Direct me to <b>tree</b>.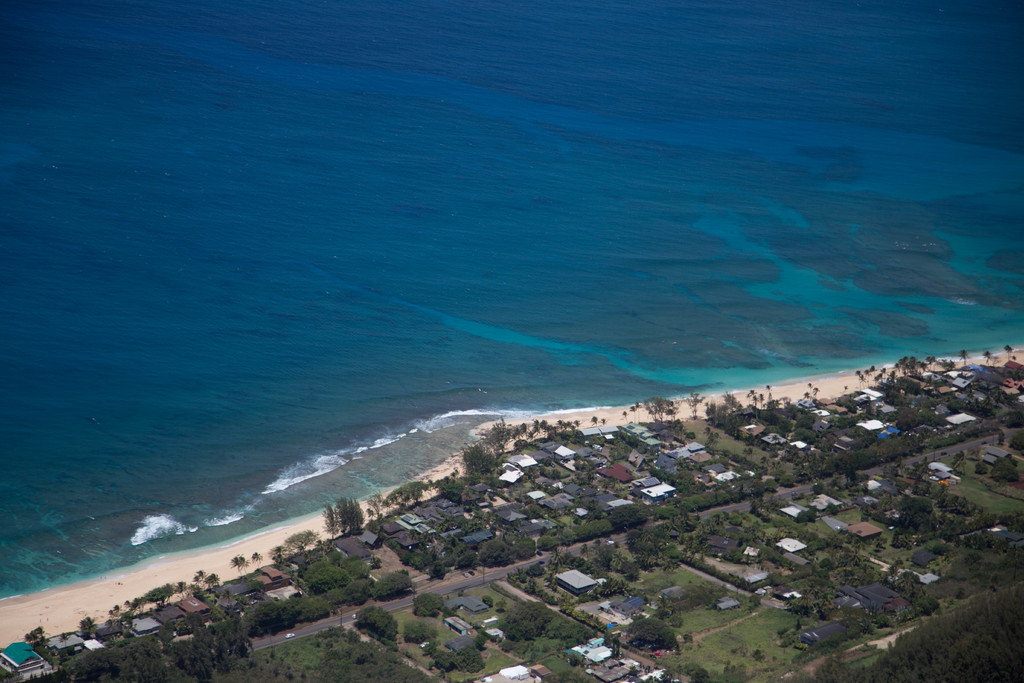
Direction: bbox=(459, 436, 509, 480).
